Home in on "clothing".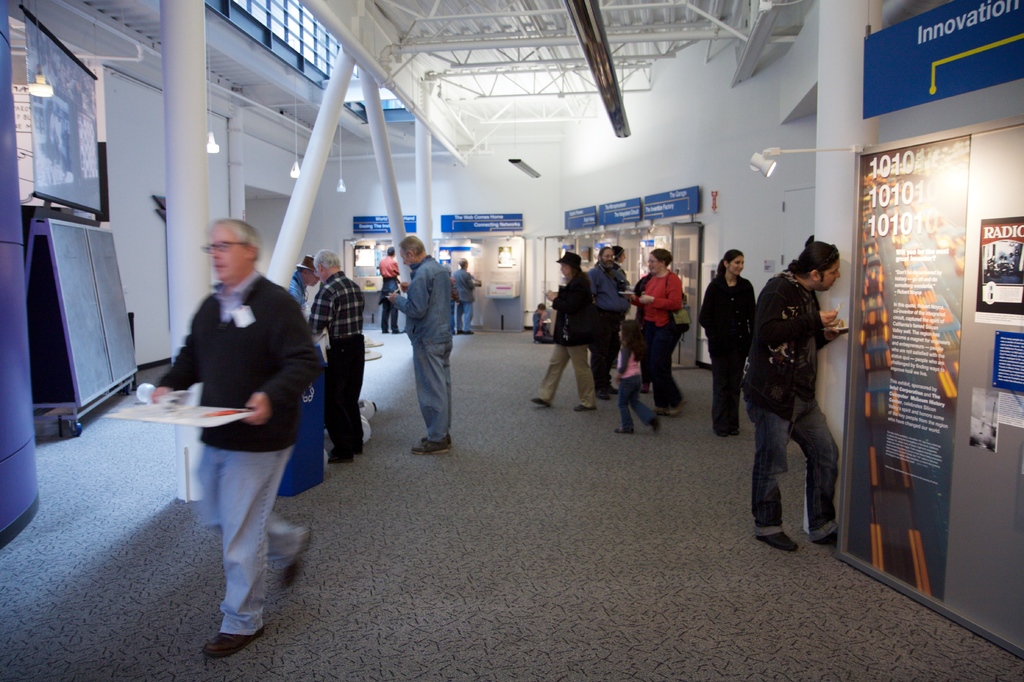
Homed in at (698, 273, 756, 430).
